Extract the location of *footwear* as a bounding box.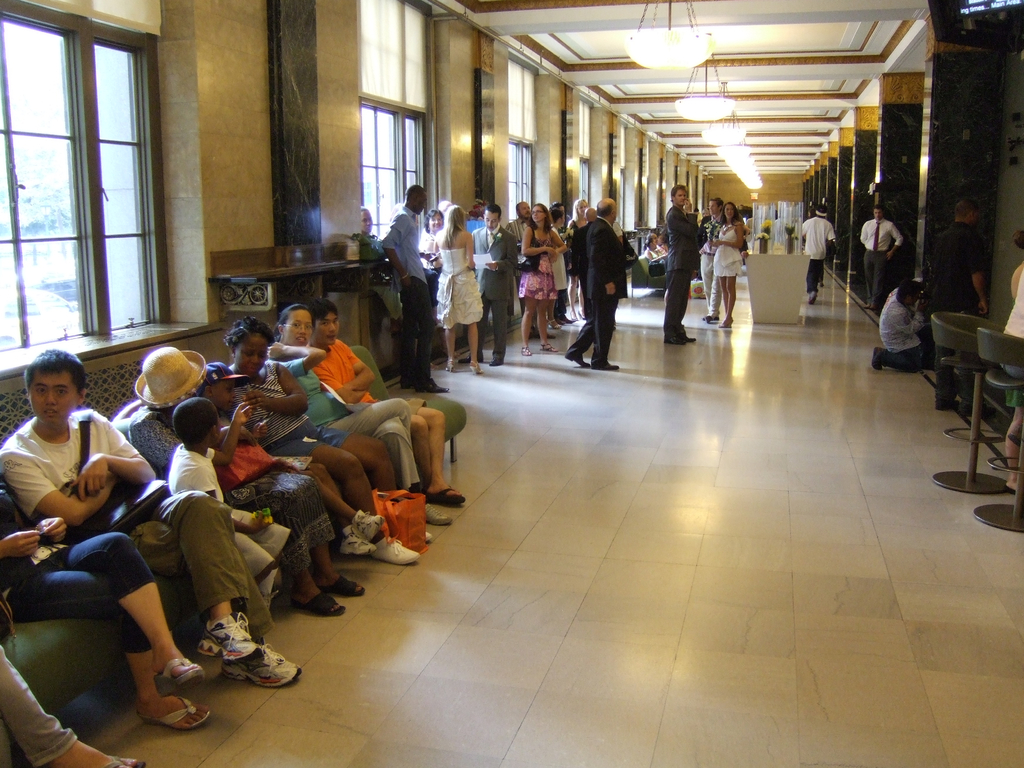
{"x1": 593, "y1": 361, "x2": 621, "y2": 369}.
